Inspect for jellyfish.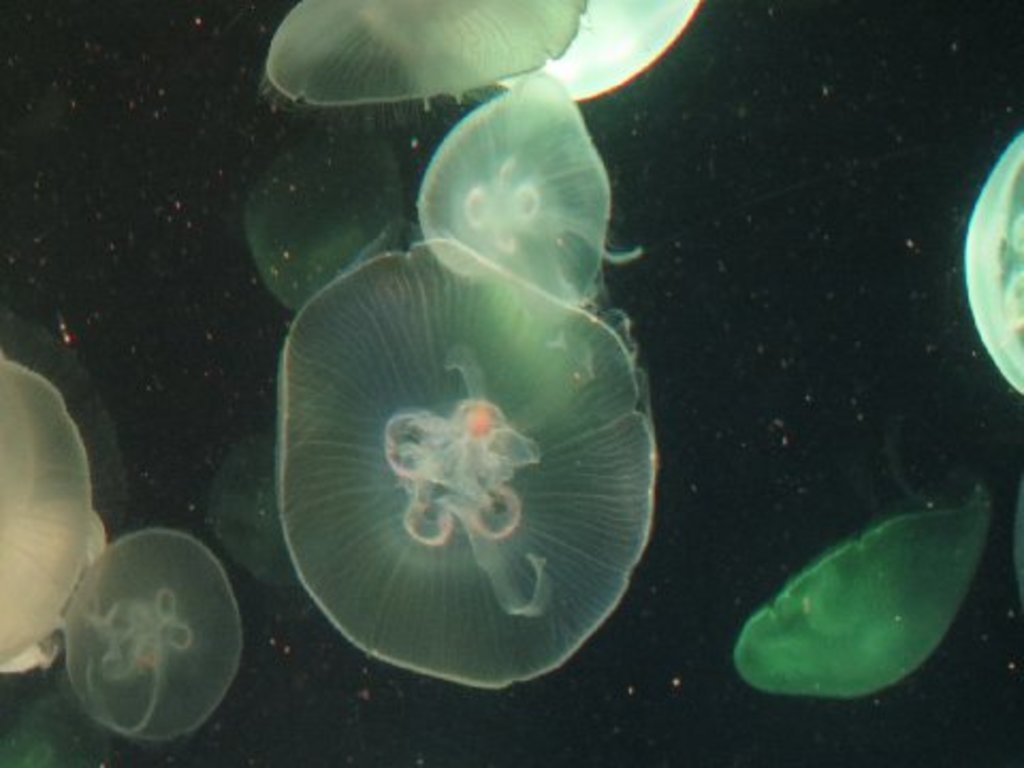
Inspection: (x1=60, y1=529, x2=247, y2=753).
